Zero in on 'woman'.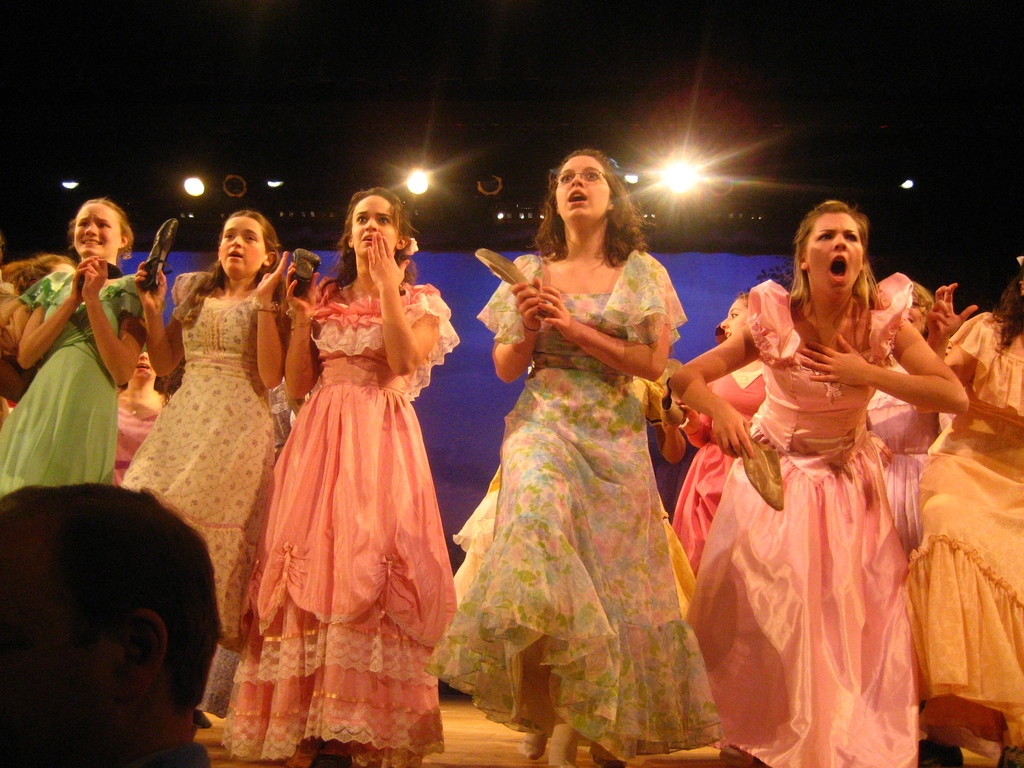
Zeroed in: <bbox>230, 190, 474, 764</bbox>.
